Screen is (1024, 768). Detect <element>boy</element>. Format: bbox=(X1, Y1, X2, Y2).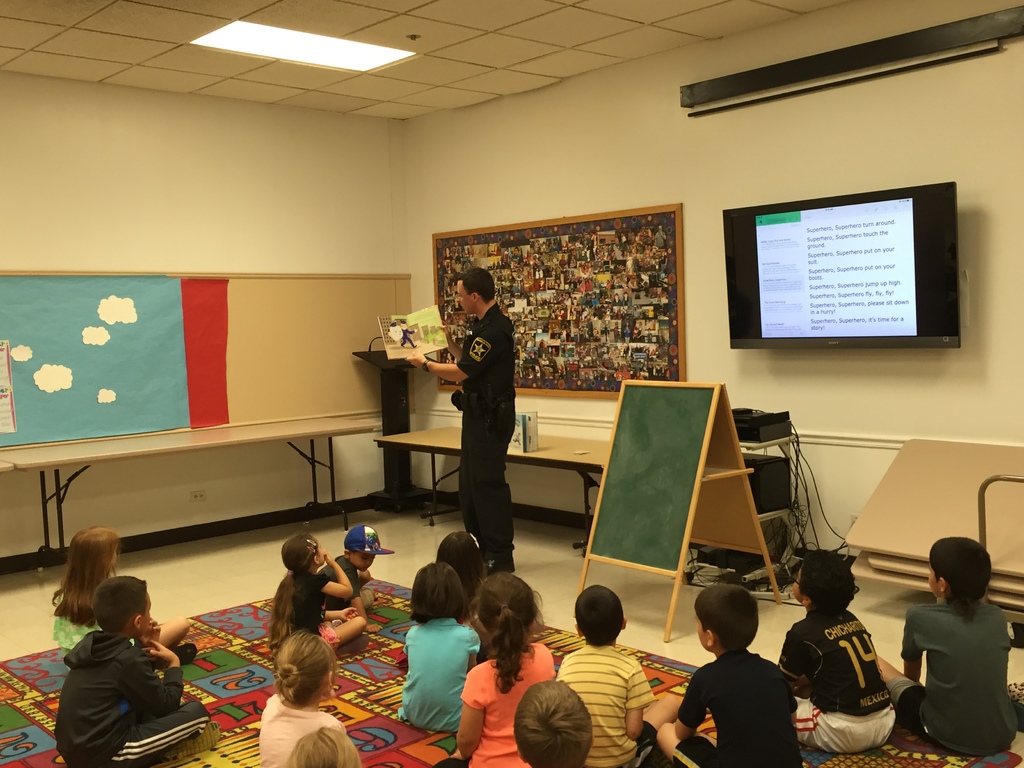
bbox=(317, 528, 393, 635).
